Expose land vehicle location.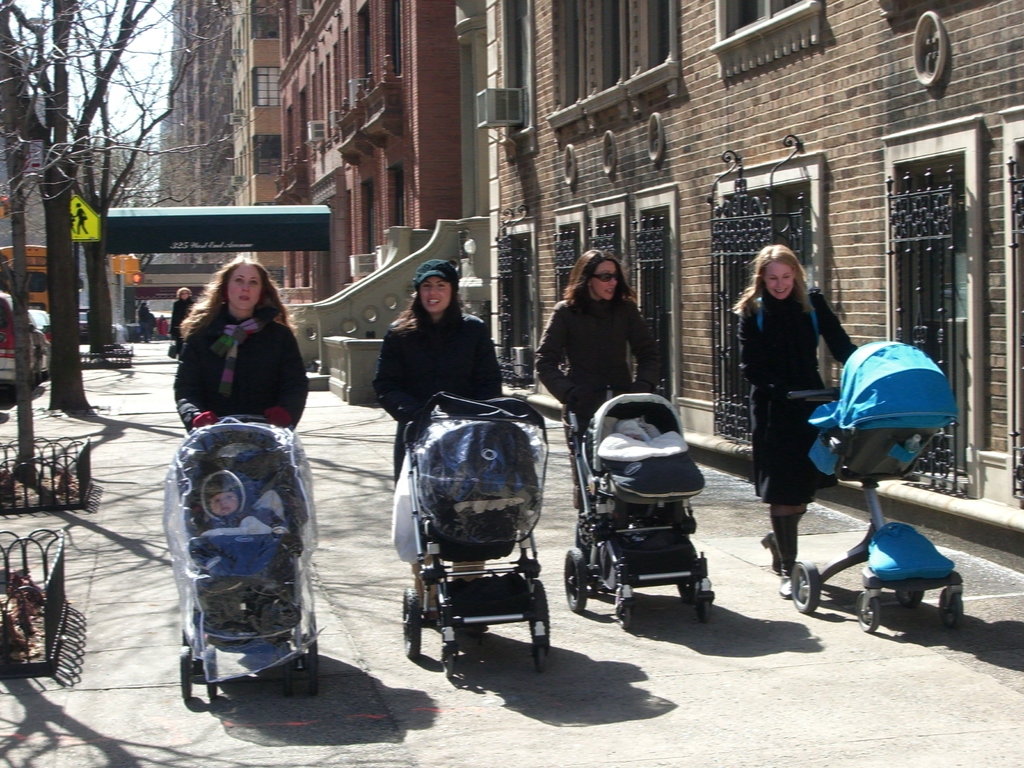
Exposed at pyautogui.locateOnScreen(396, 405, 552, 675).
